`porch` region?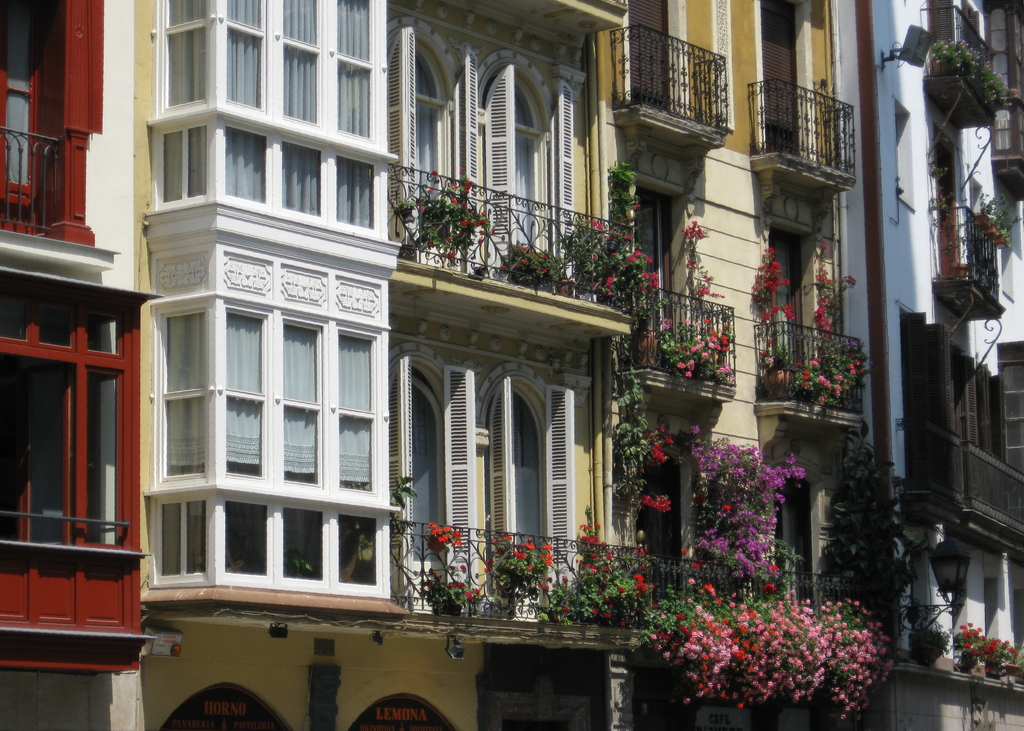
pyautogui.locateOnScreen(751, 78, 865, 182)
